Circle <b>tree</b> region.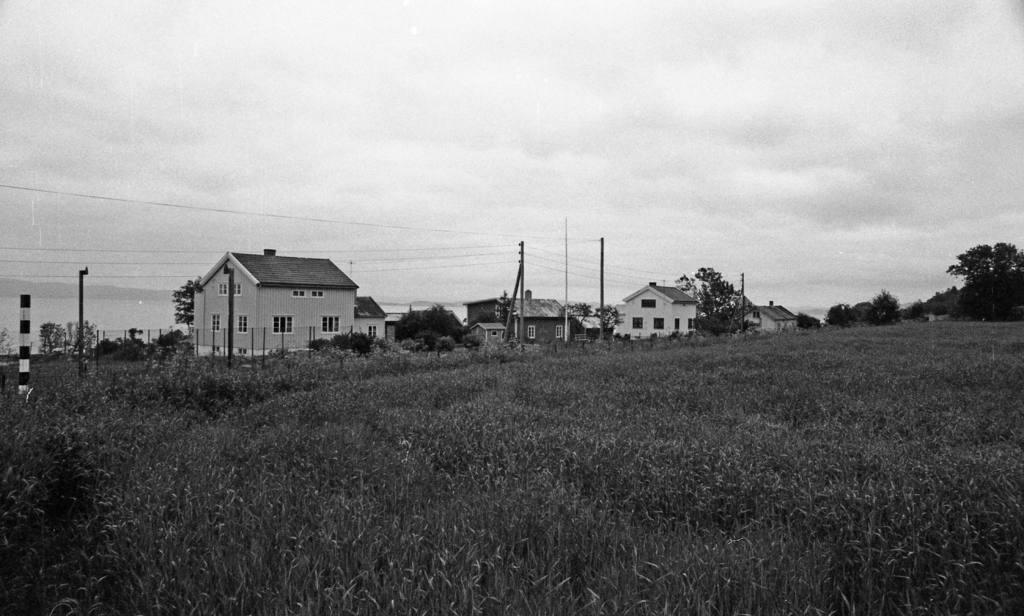
Region: select_region(954, 229, 1021, 305).
